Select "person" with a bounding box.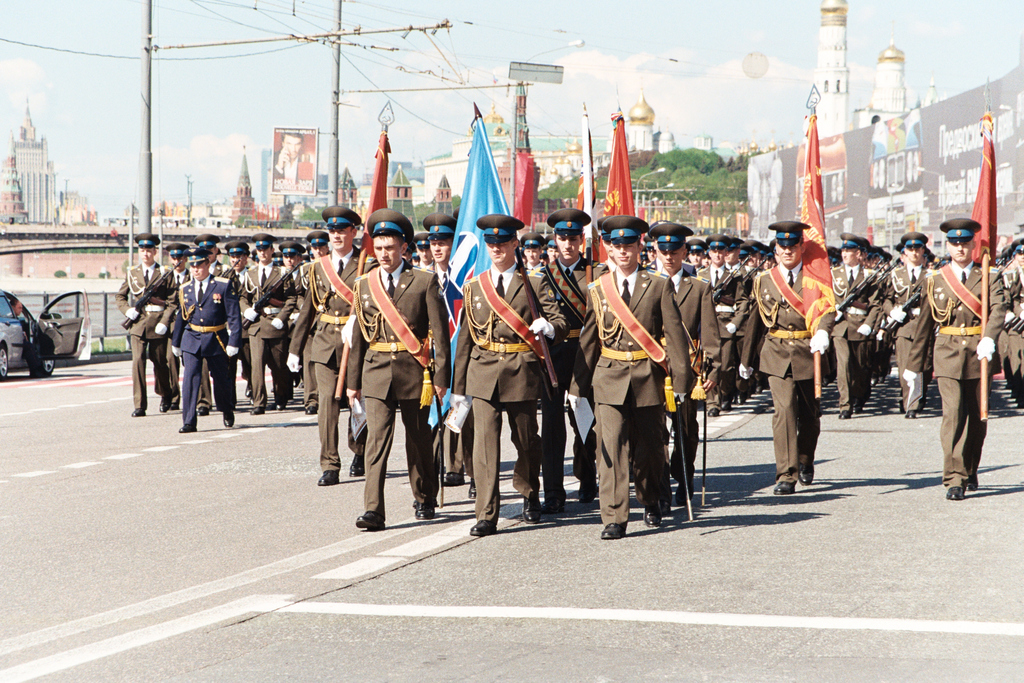
[234, 234, 298, 407].
